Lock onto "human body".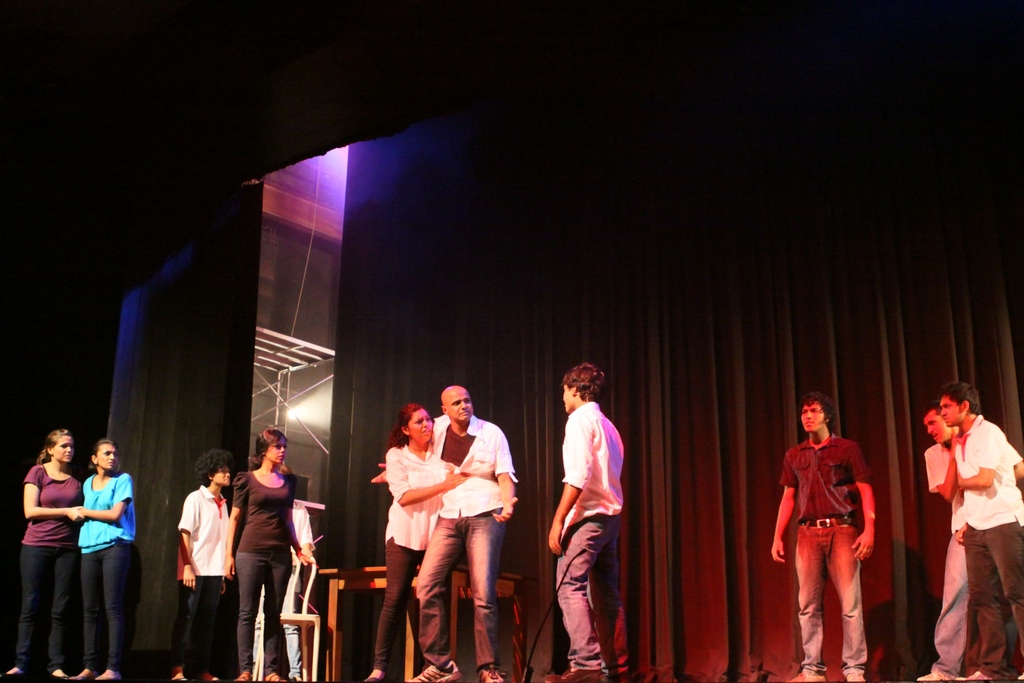
Locked: select_region(369, 378, 525, 682).
